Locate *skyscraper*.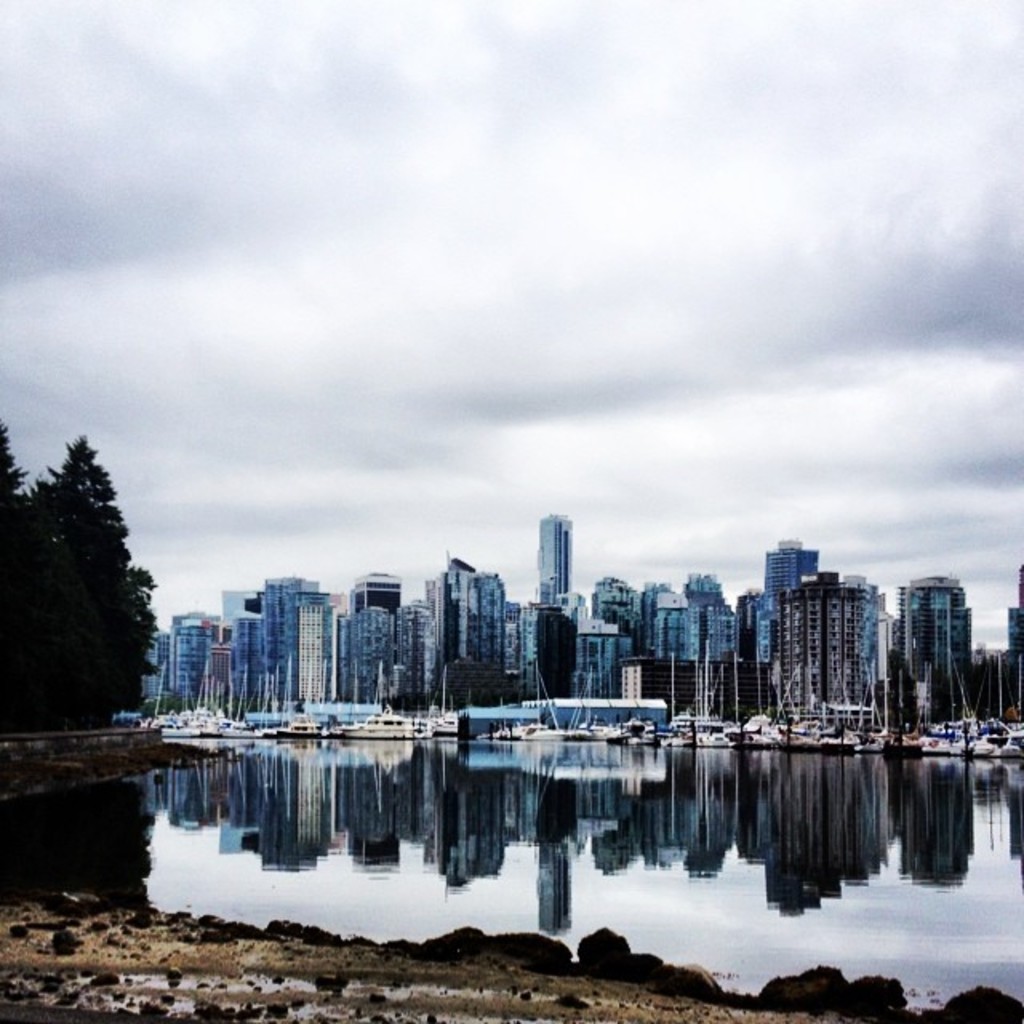
Bounding box: (left=248, top=571, right=325, bottom=712).
